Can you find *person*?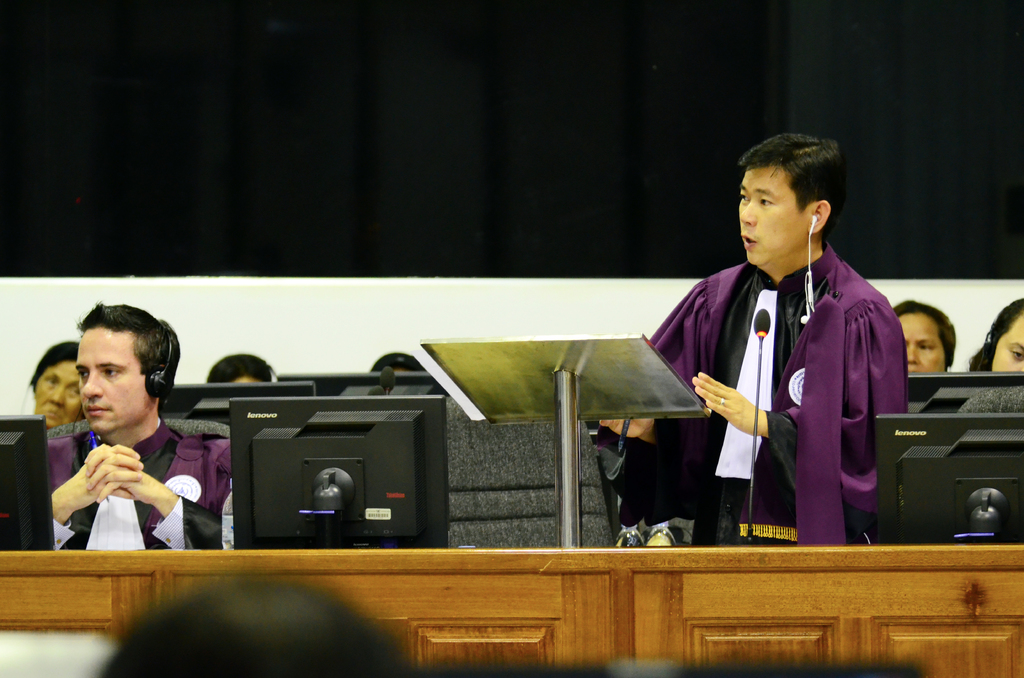
Yes, bounding box: {"left": 24, "top": 340, "right": 85, "bottom": 427}.
